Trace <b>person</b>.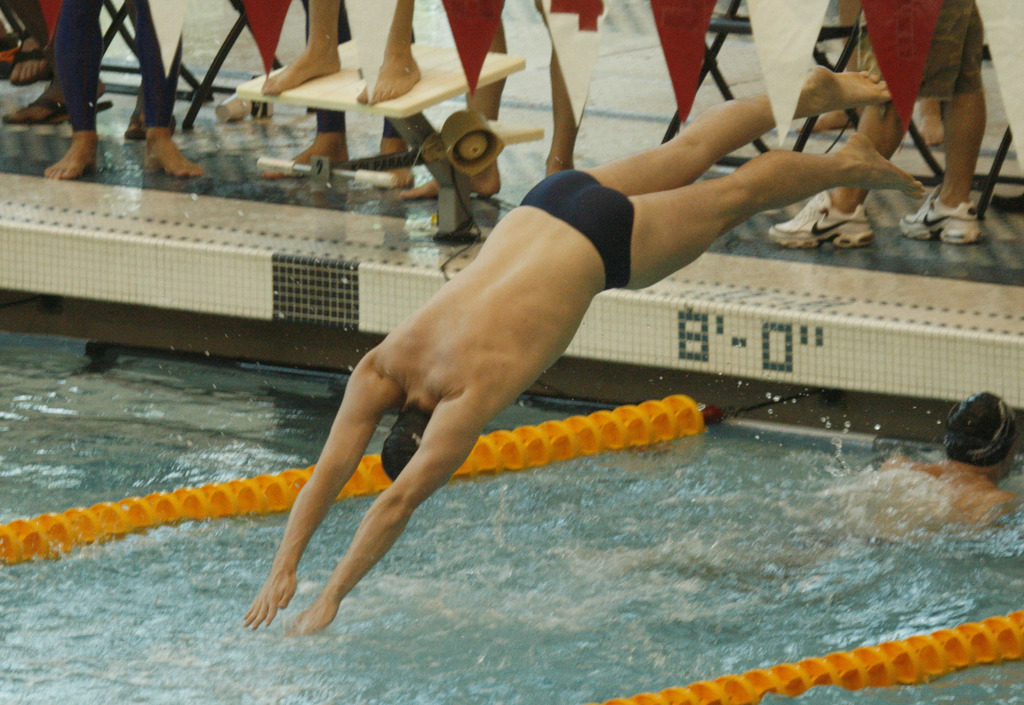
Traced to (x1=171, y1=81, x2=829, y2=603).
